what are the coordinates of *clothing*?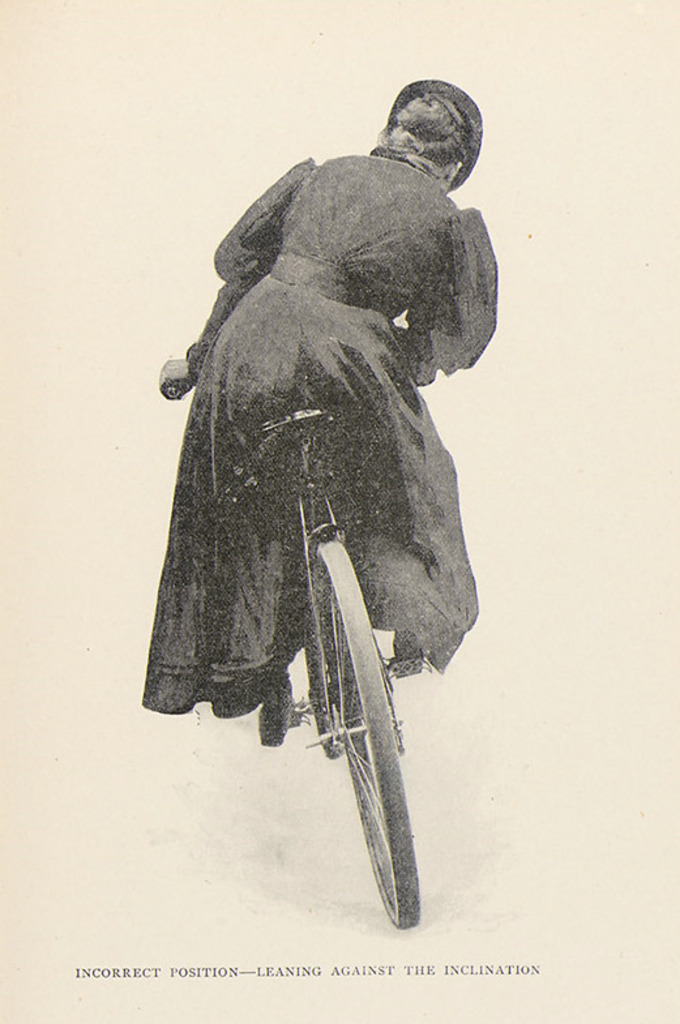
161,108,488,720.
